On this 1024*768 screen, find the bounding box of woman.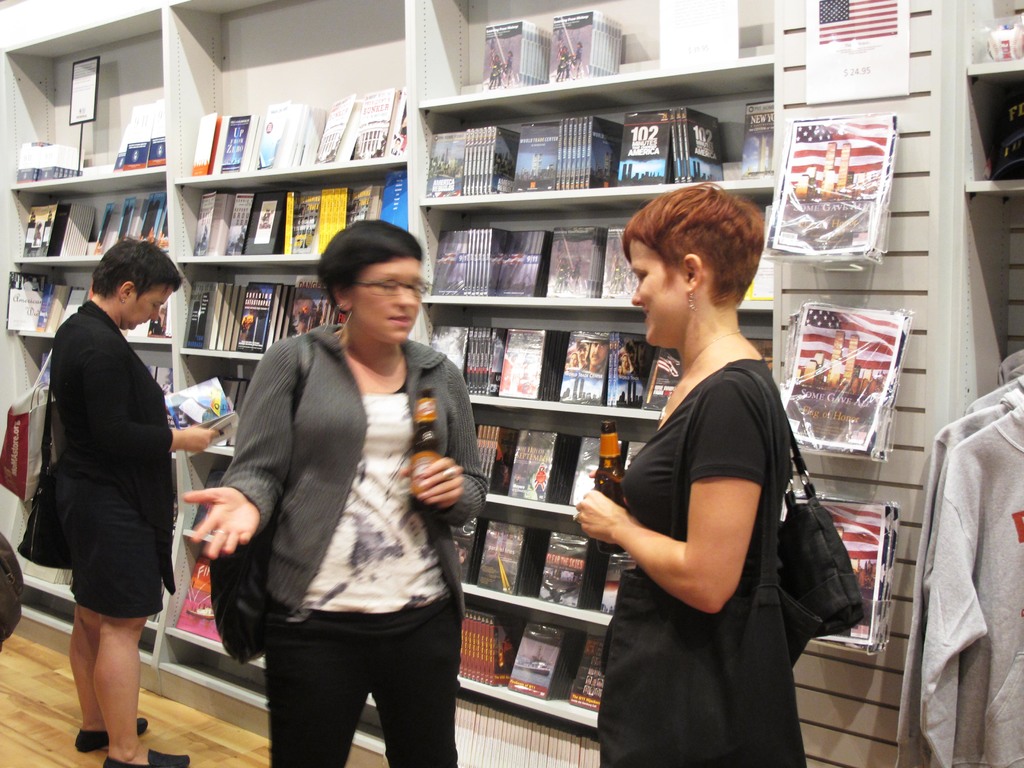
Bounding box: [567,178,808,767].
